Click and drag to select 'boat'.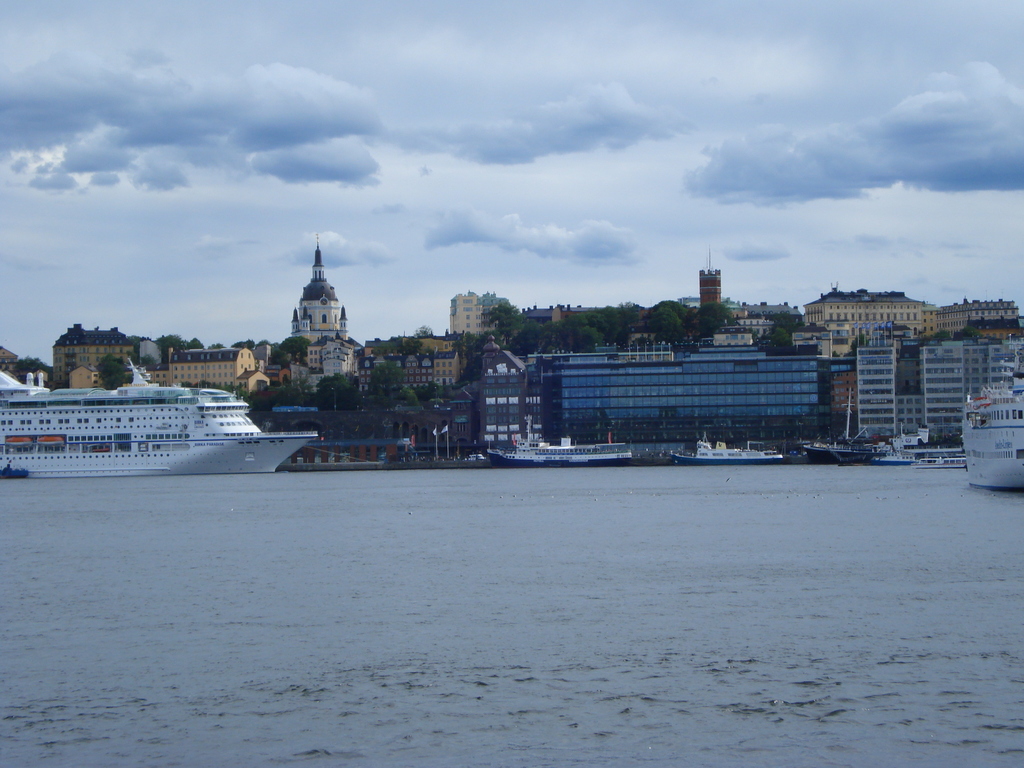
Selection: 484,444,633,473.
